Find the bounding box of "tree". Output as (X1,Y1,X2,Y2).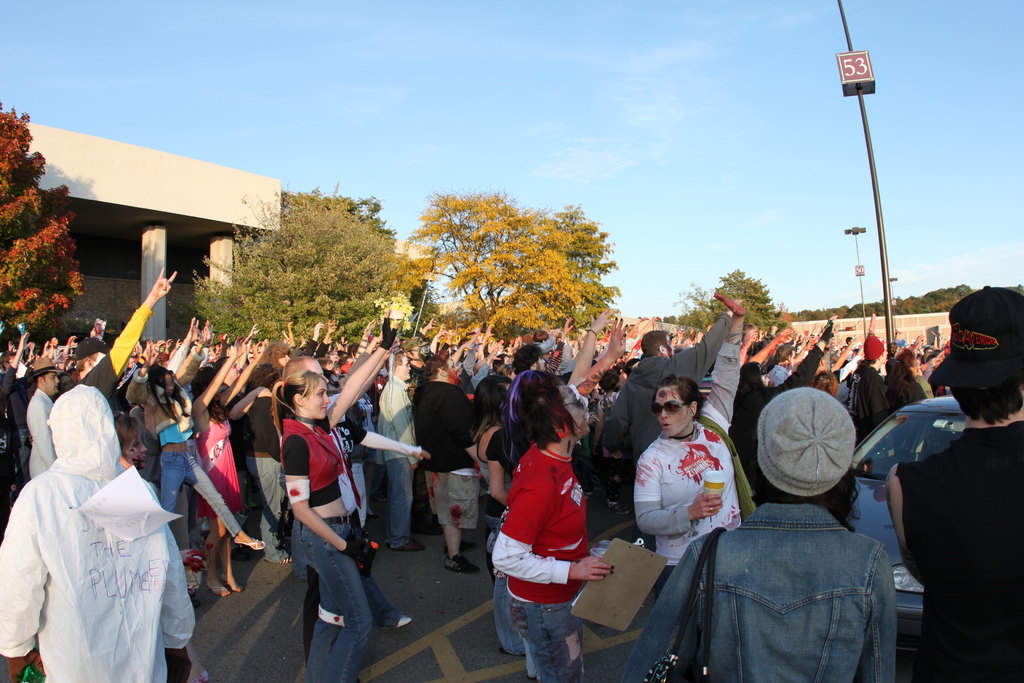
(526,201,620,333).
